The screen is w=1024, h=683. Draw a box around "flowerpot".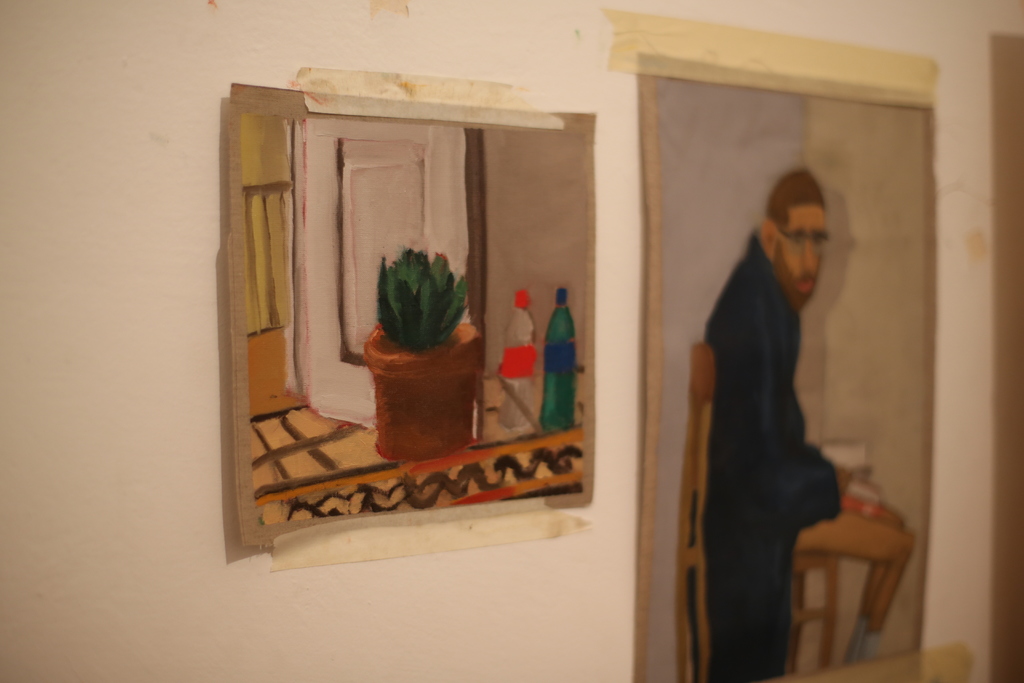
[x1=364, y1=325, x2=483, y2=461].
